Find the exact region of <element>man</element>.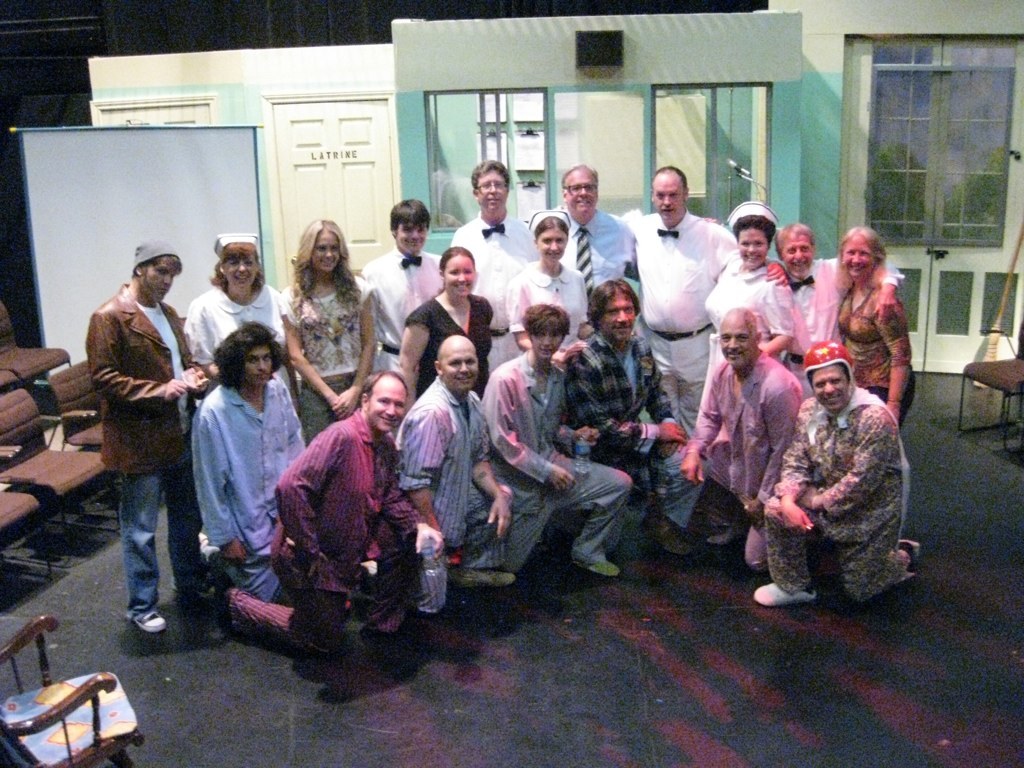
Exact region: {"left": 621, "top": 161, "right": 783, "bottom": 420}.
